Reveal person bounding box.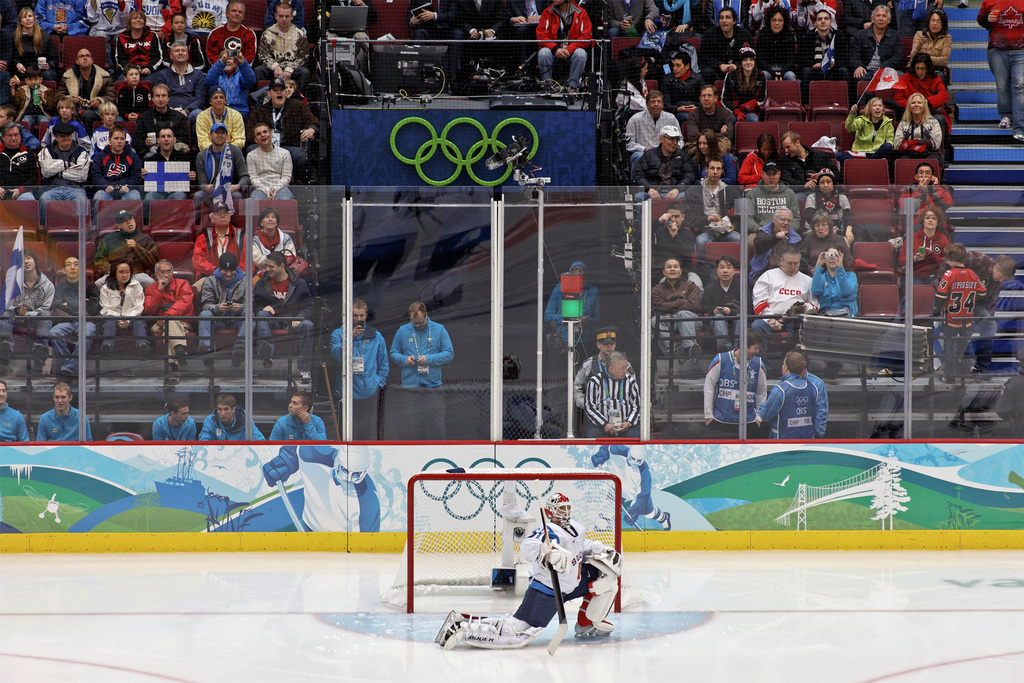
Revealed: bbox=[639, 131, 691, 203].
